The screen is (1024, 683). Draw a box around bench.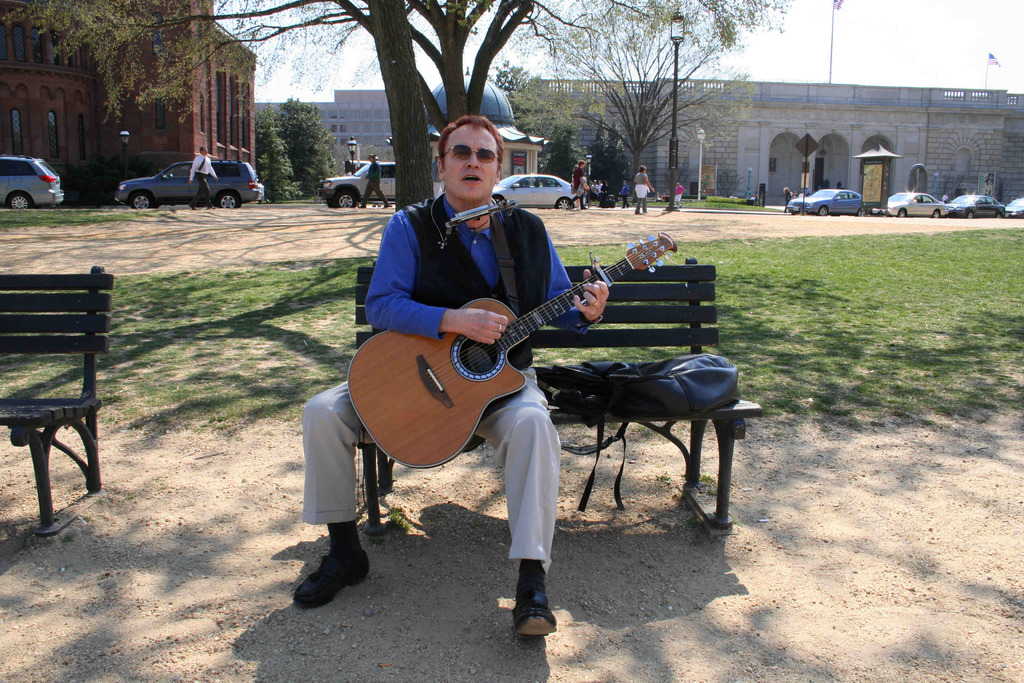
(x1=0, y1=265, x2=111, y2=536).
